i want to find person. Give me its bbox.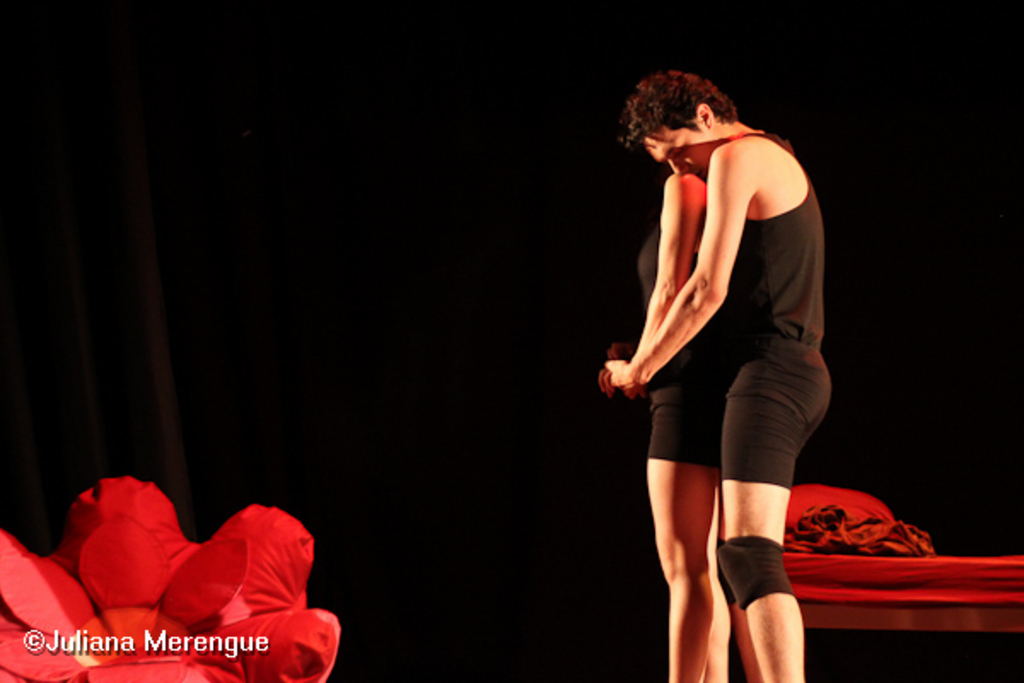
(left=602, top=58, right=833, bottom=681).
